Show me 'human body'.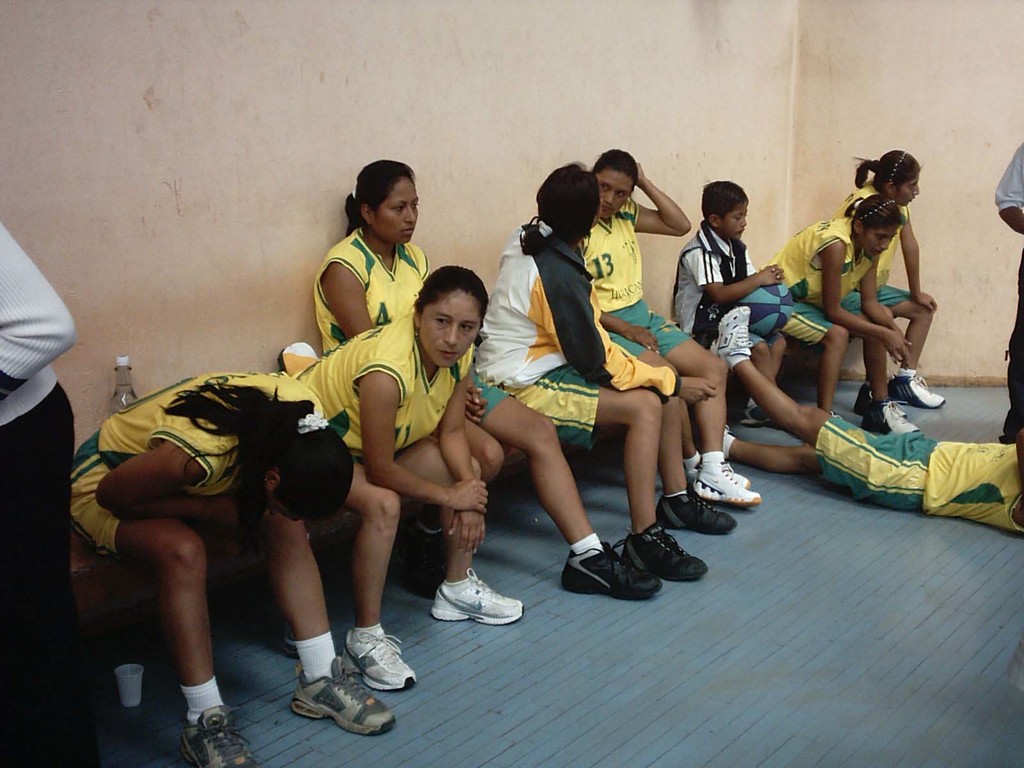
'human body' is here: [578, 159, 763, 506].
